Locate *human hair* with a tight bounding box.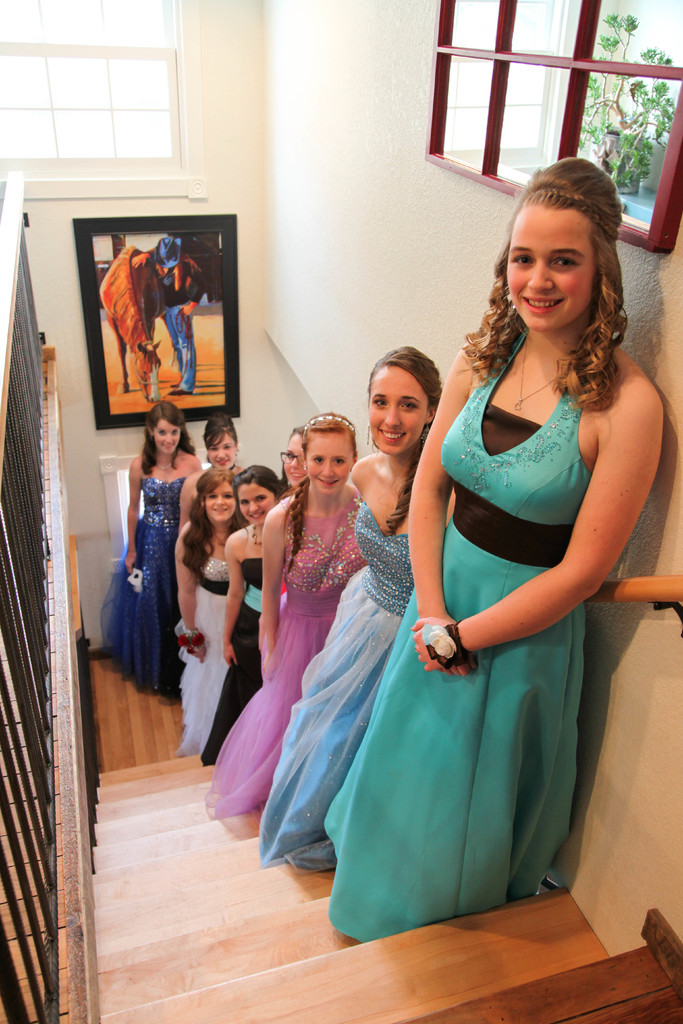
bbox=[231, 466, 280, 546].
